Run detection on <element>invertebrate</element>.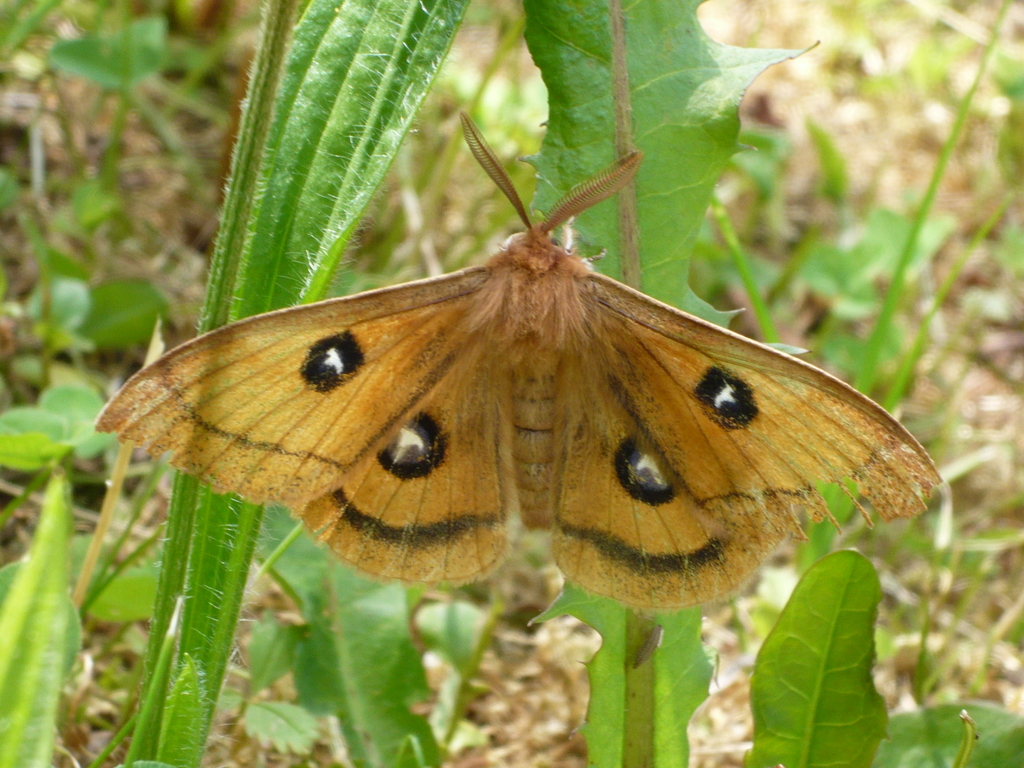
Result: [x1=91, y1=110, x2=952, y2=613].
